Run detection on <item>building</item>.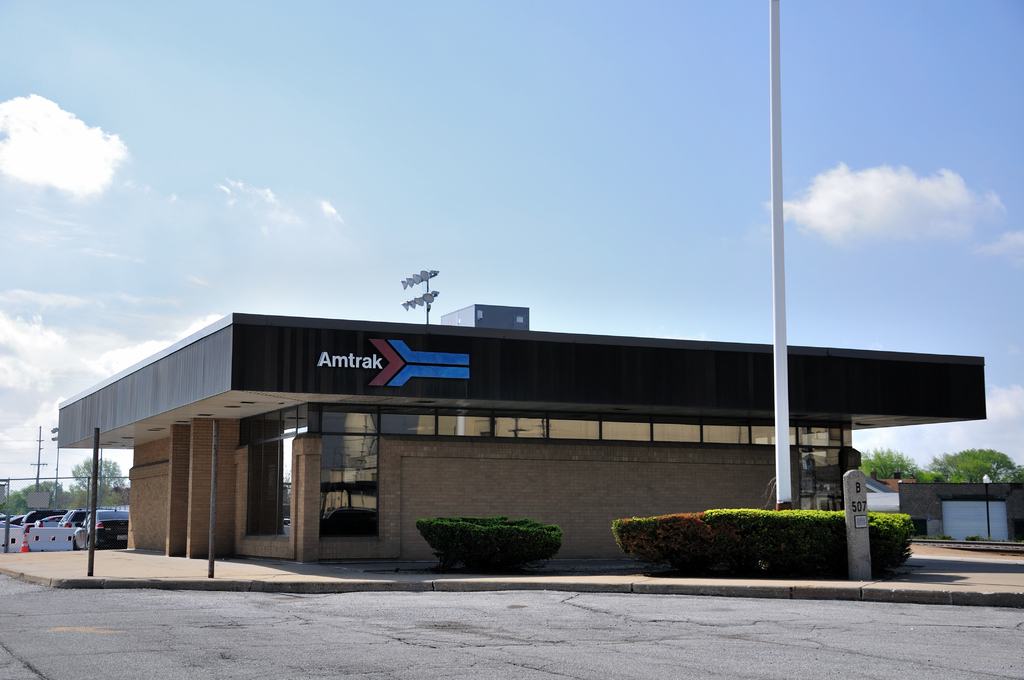
Result: left=54, top=304, right=996, bottom=590.
